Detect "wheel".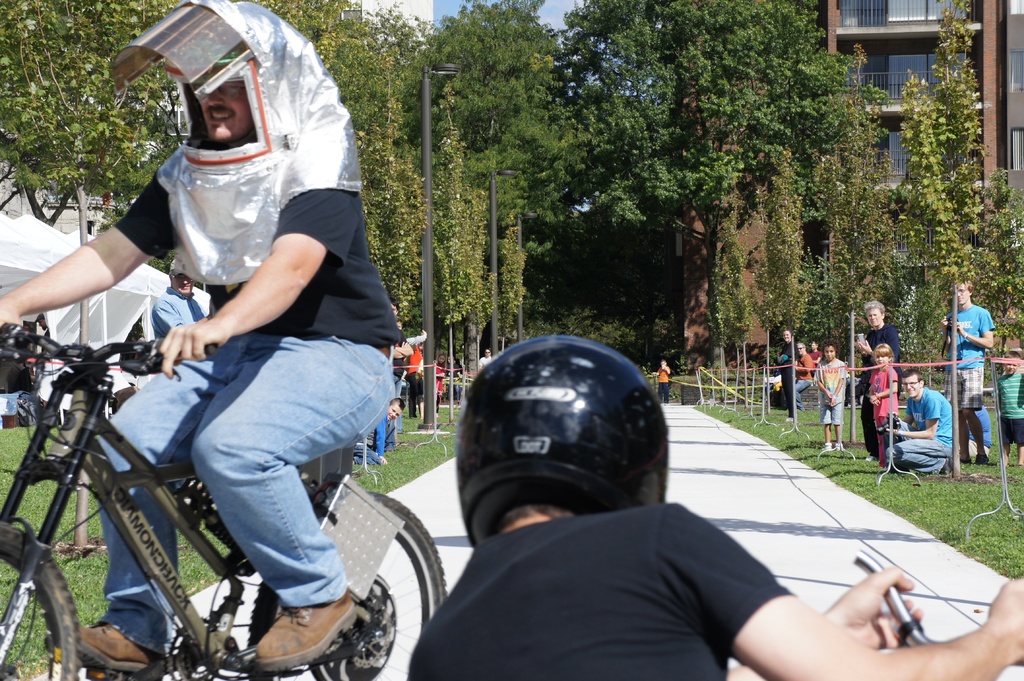
Detected at crop(243, 485, 452, 680).
